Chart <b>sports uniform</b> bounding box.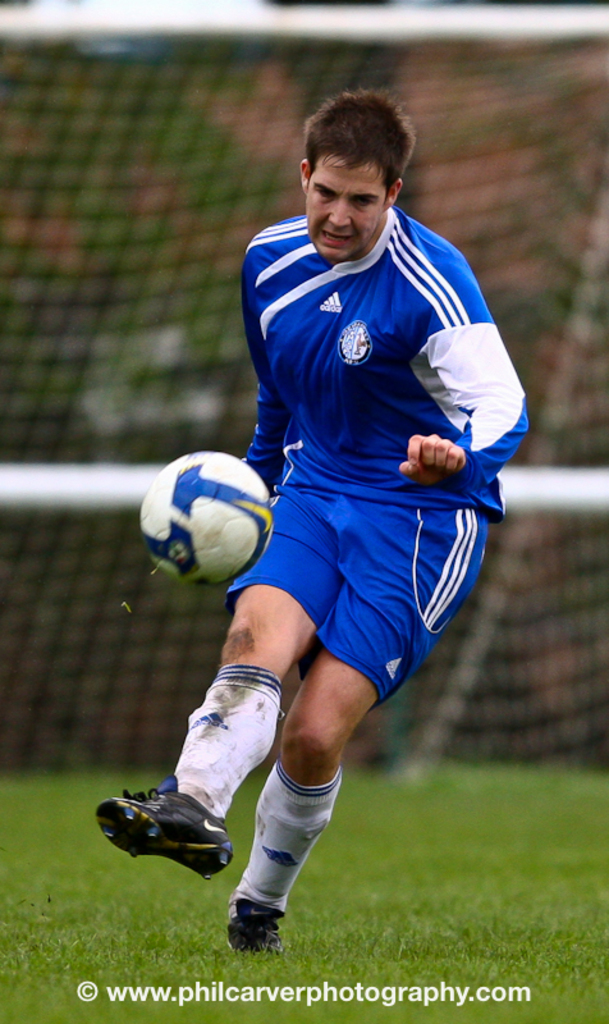
Charted: 96/207/527/955.
